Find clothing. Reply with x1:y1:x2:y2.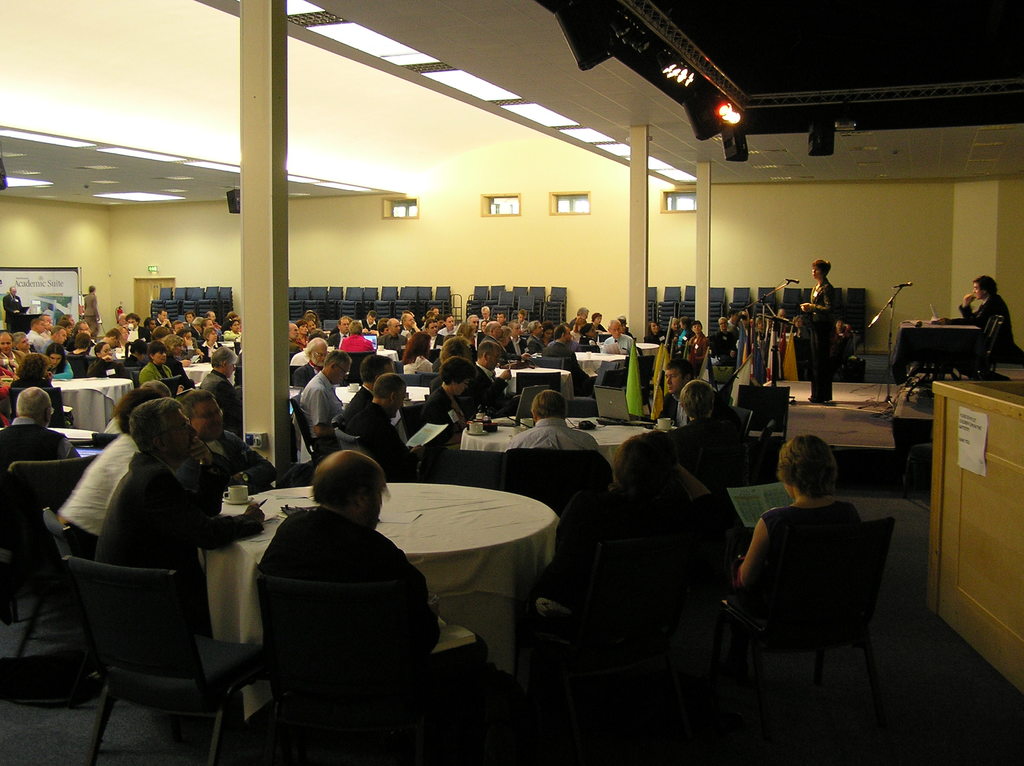
178:429:287:512.
